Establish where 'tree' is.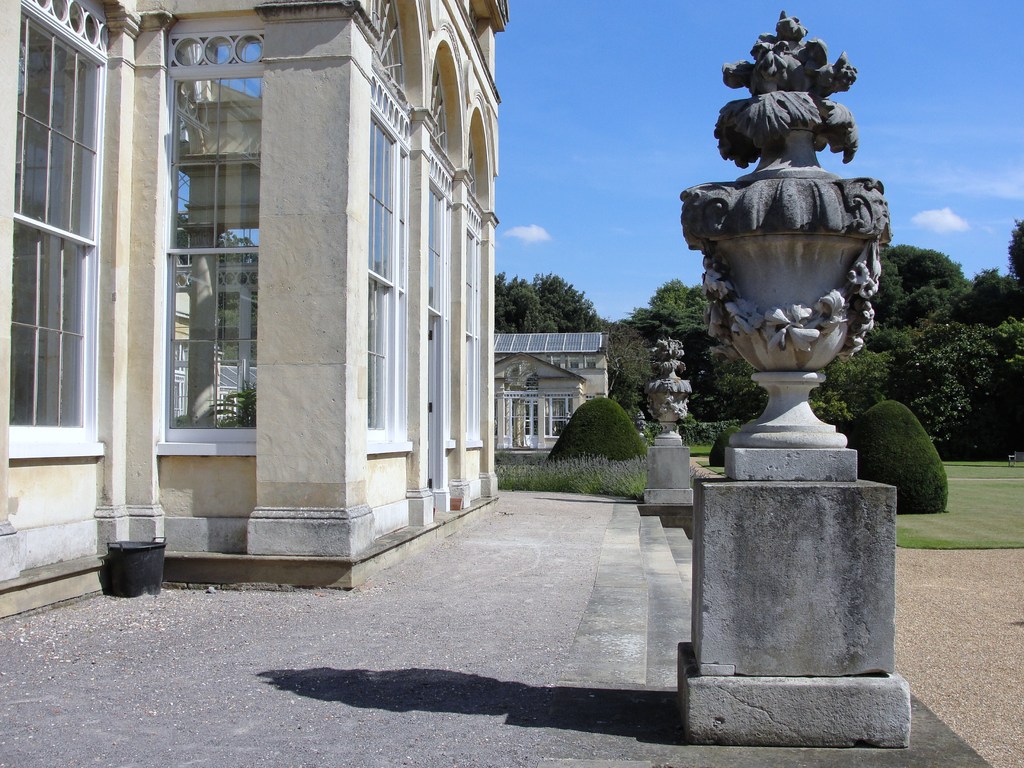
Established at 513/266/610/333.
